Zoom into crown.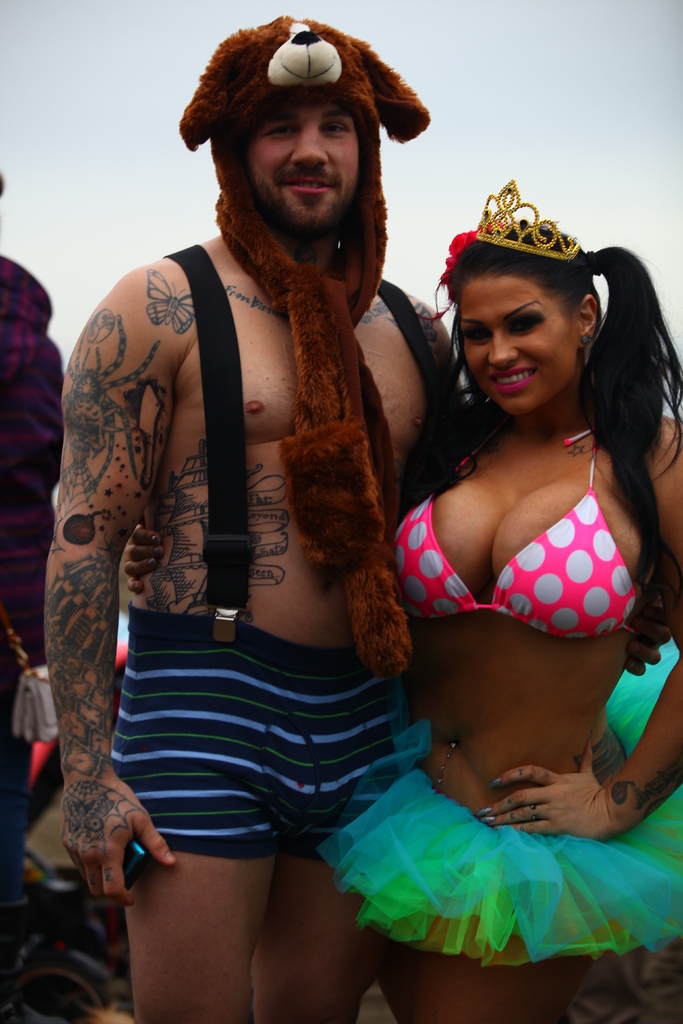
Zoom target: crop(473, 179, 581, 262).
